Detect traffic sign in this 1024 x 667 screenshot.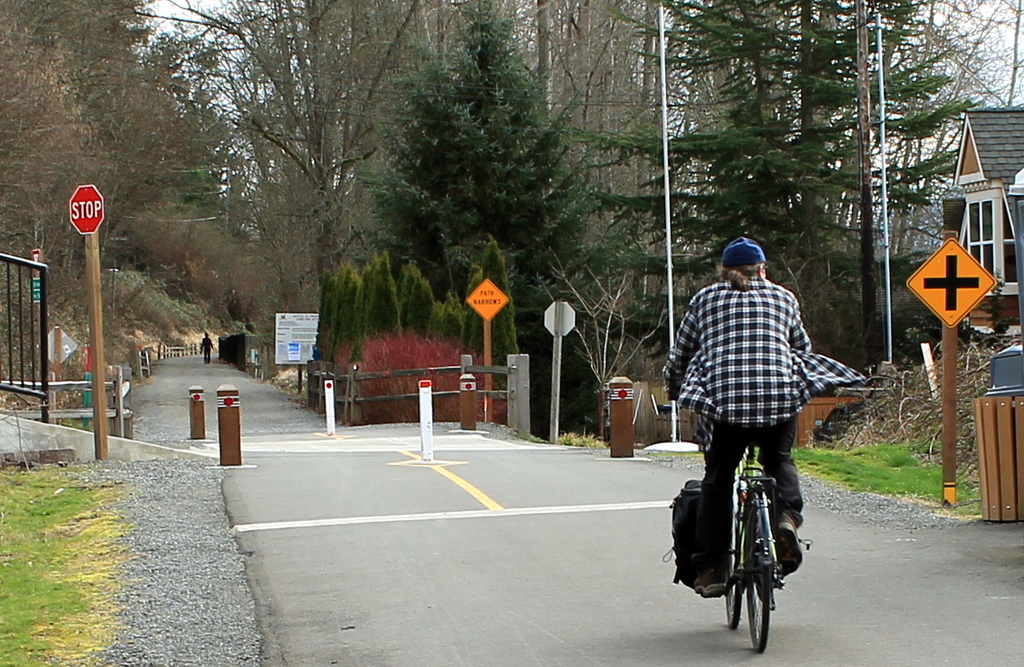
Detection: l=69, t=184, r=103, b=237.
